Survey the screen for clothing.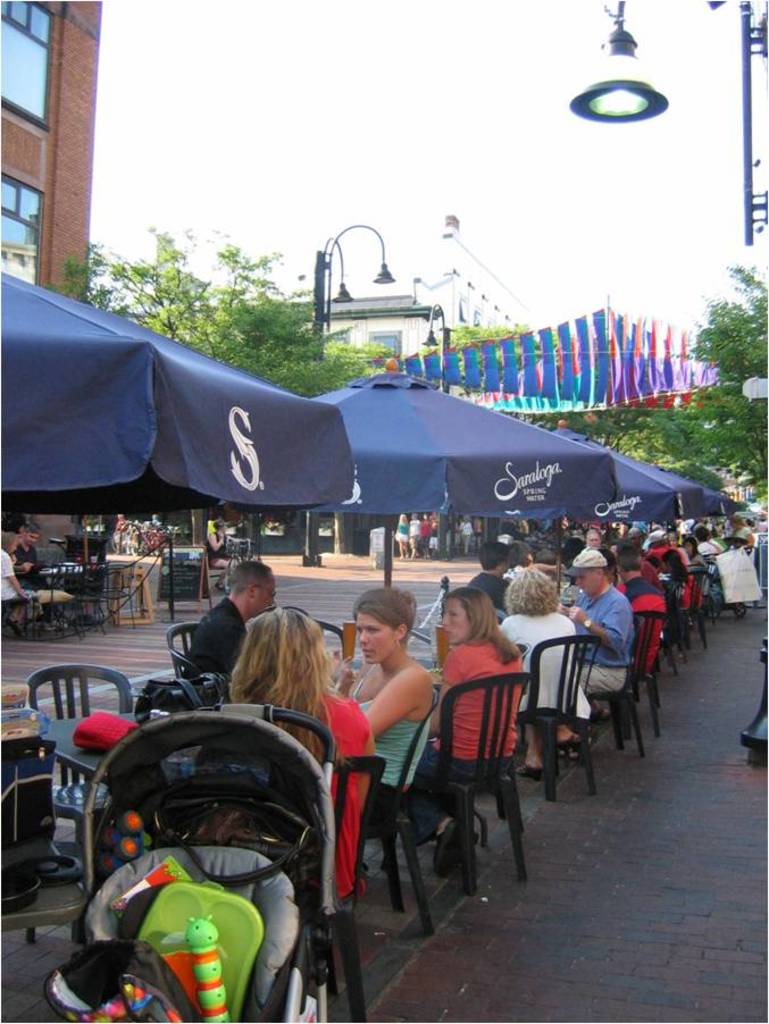
Survey found: [left=395, top=520, right=411, bottom=542].
